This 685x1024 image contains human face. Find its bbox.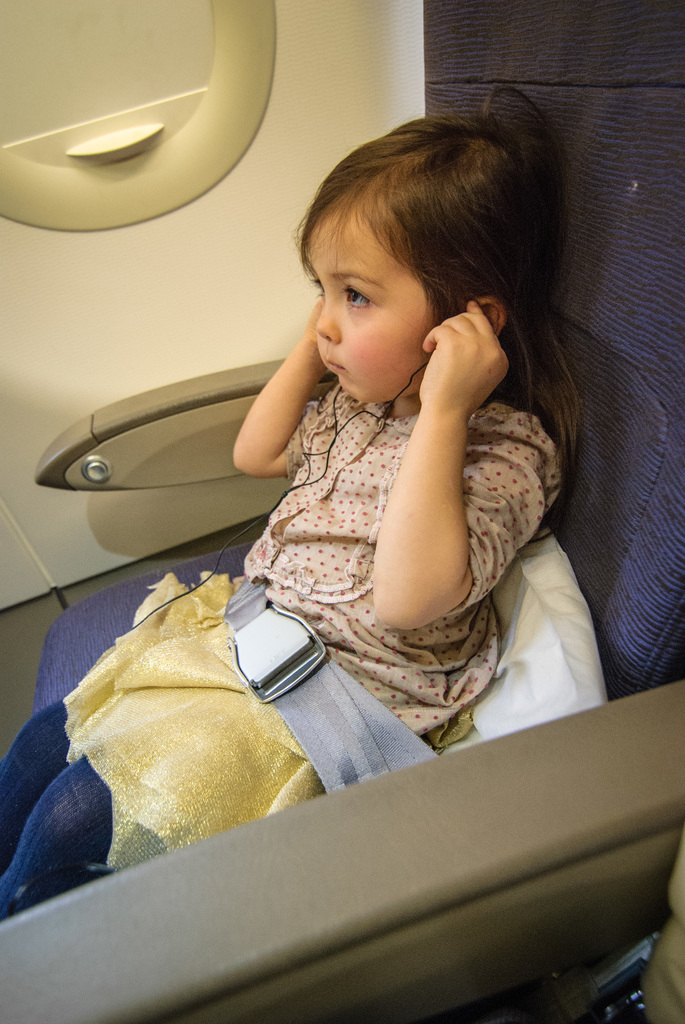
left=301, top=200, right=456, bottom=407.
